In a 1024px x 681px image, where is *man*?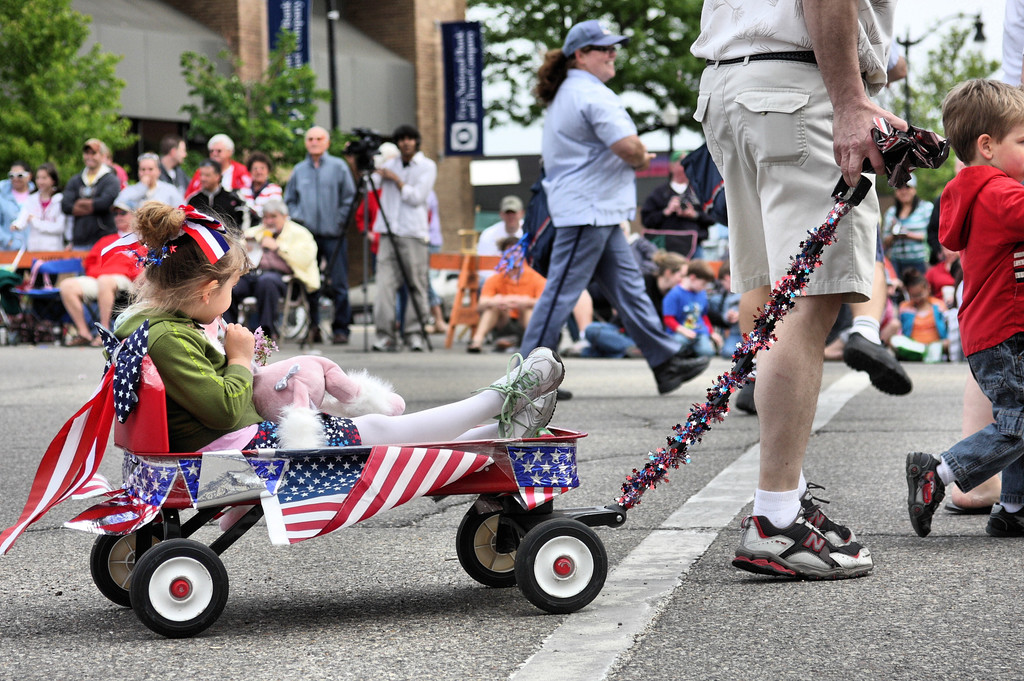
box(463, 227, 548, 348).
